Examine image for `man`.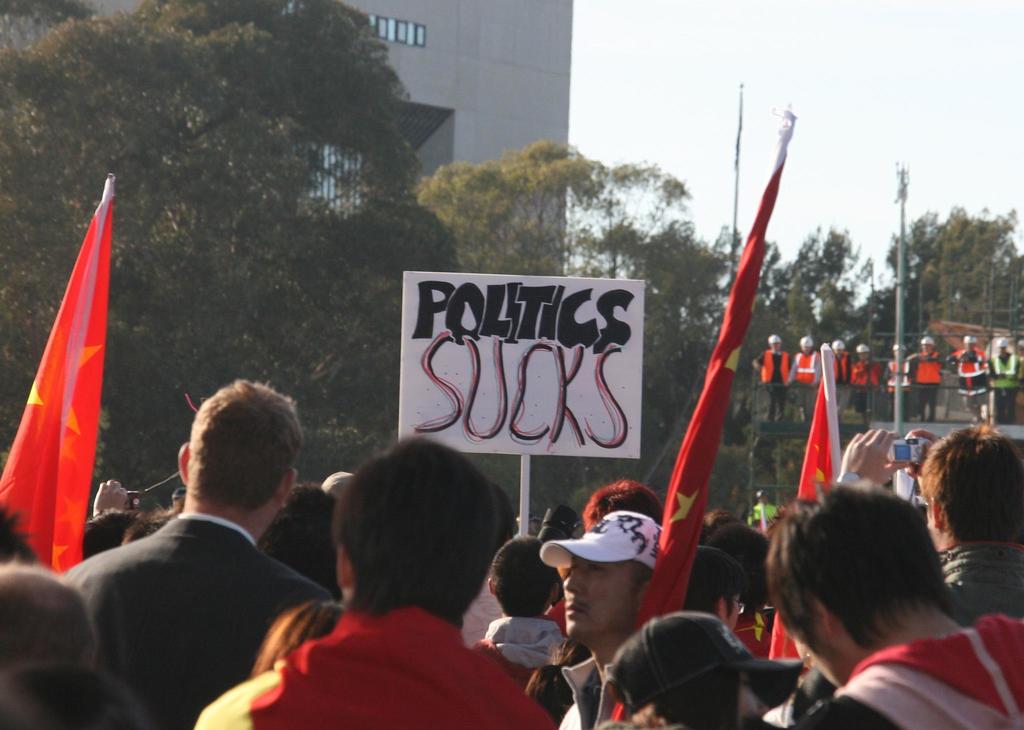
Examination result: crop(831, 340, 849, 412).
